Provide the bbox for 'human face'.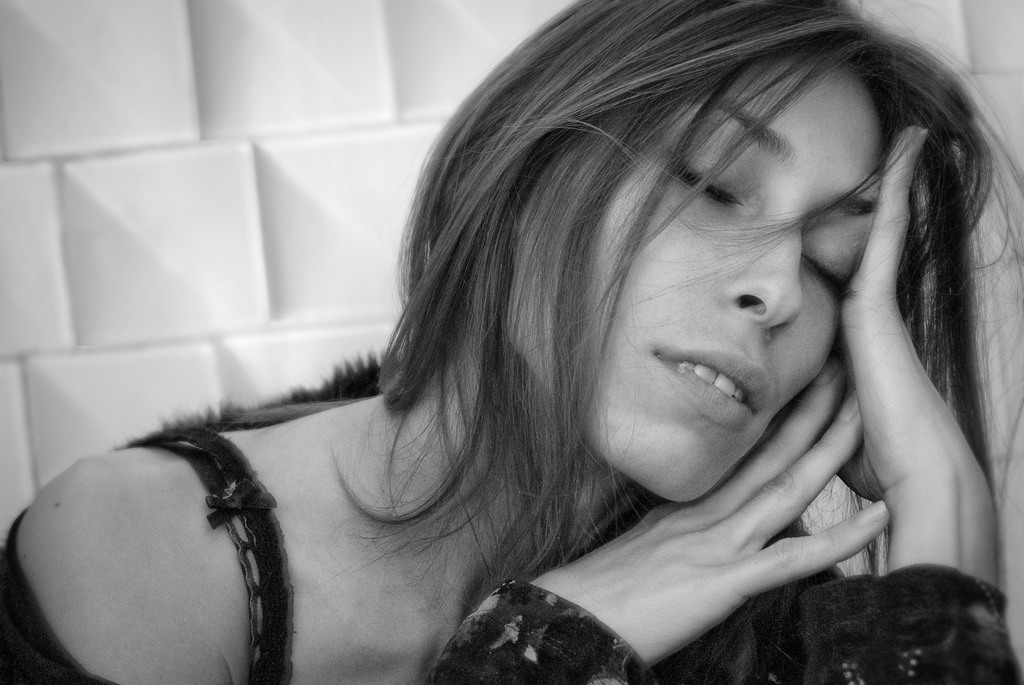
bbox=(499, 51, 886, 508).
